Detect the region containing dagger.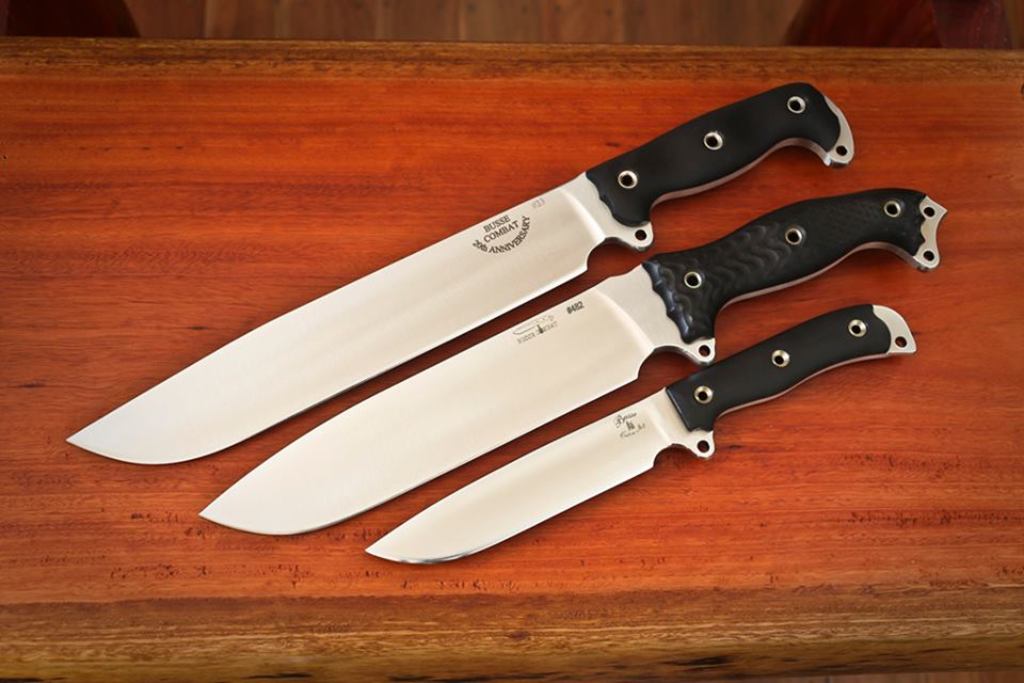
[left=62, top=76, right=858, bottom=473].
